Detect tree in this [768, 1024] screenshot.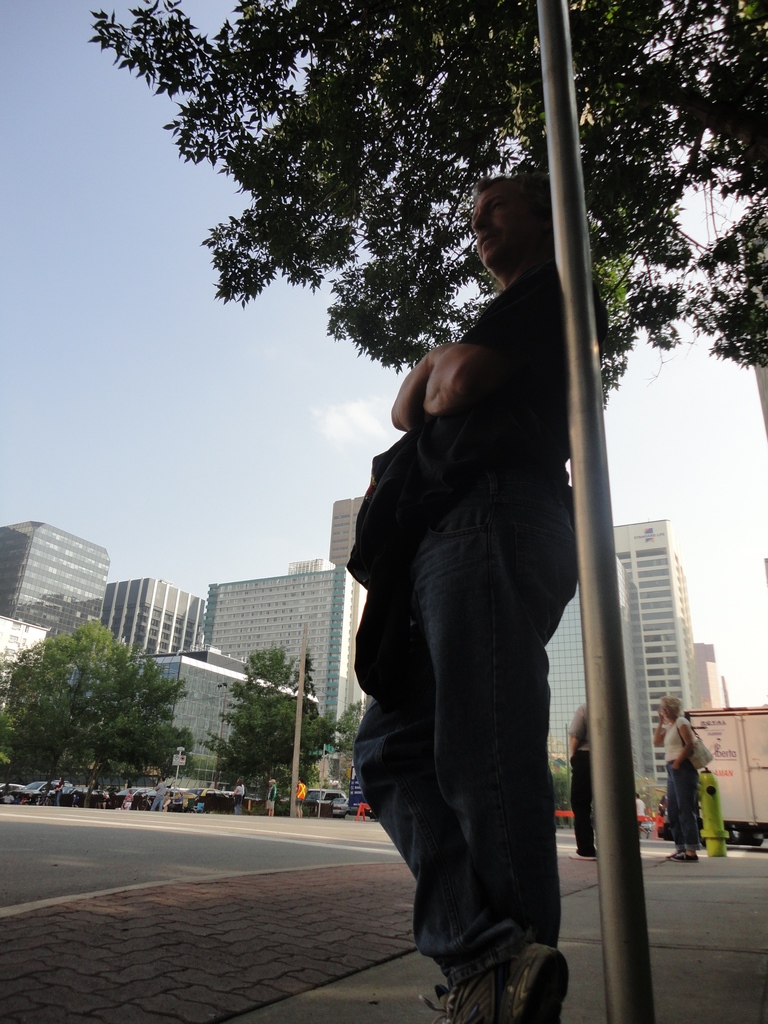
Detection: 620, 762, 679, 840.
